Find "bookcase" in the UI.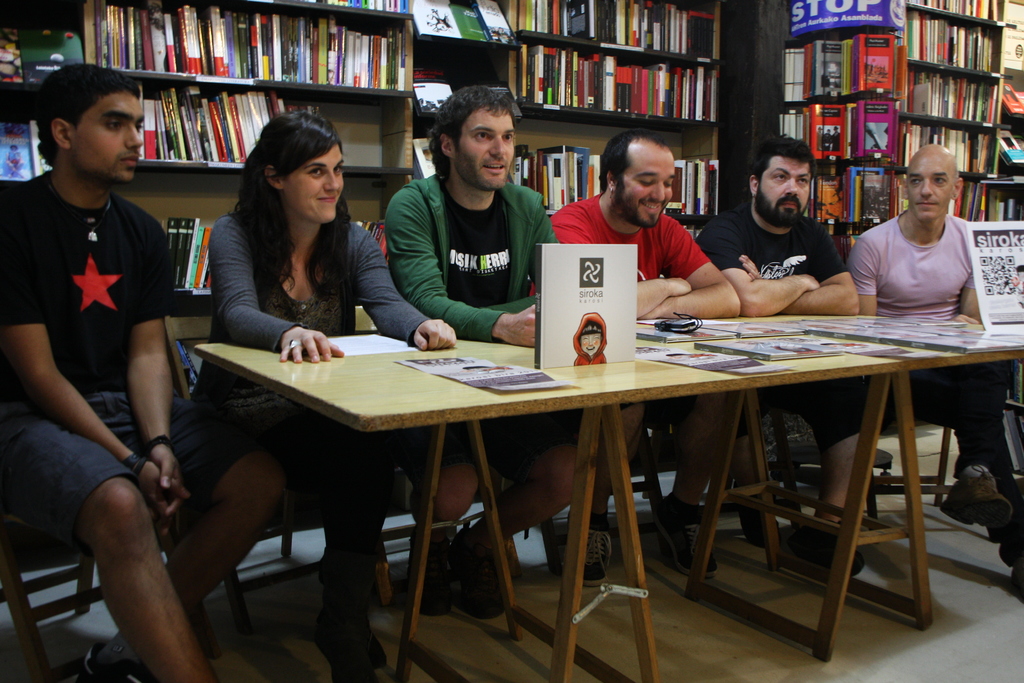
UI element at Rect(981, 81, 1023, 224).
